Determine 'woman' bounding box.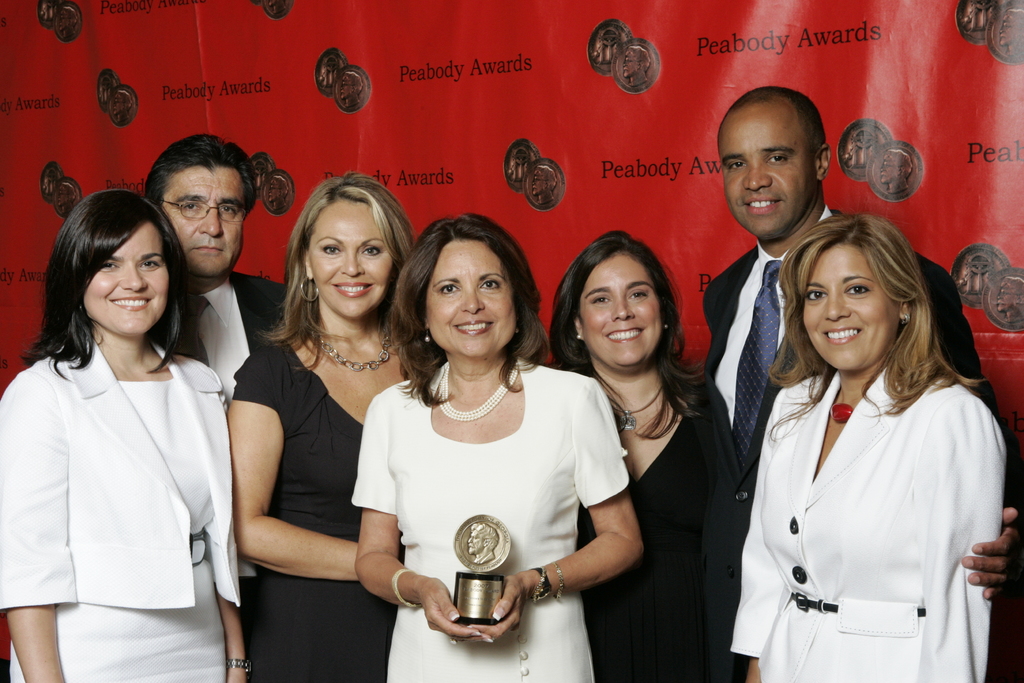
Determined: <bbox>1, 186, 252, 682</bbox>.
